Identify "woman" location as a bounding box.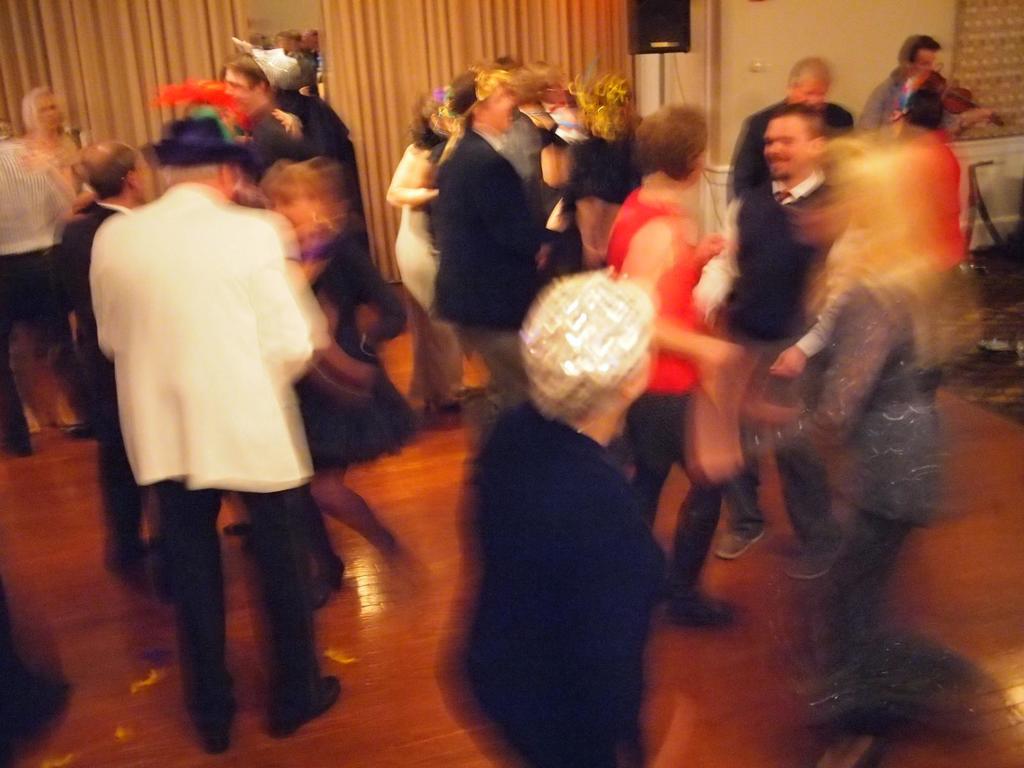
Rect(605, 112, 743, 619).
